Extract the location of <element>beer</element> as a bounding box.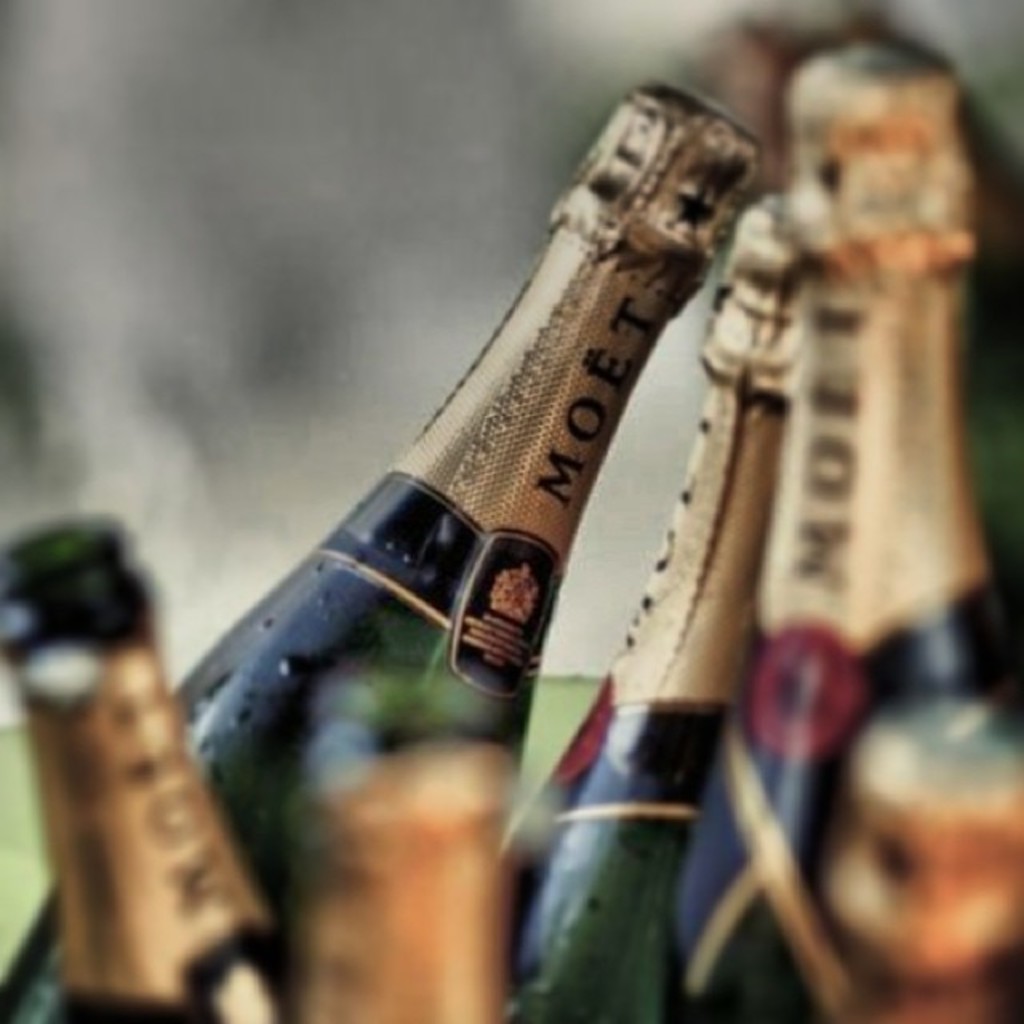
x1=488 y1=226 x2=782 y2=1022.
